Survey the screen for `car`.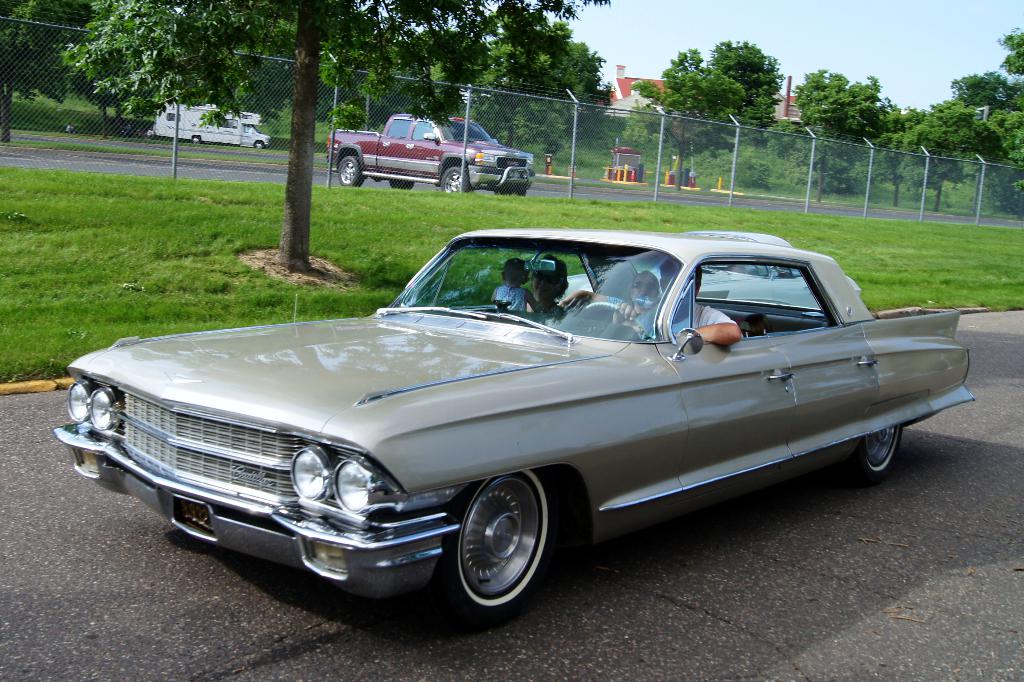
Survey found: 556/230/862/311.
